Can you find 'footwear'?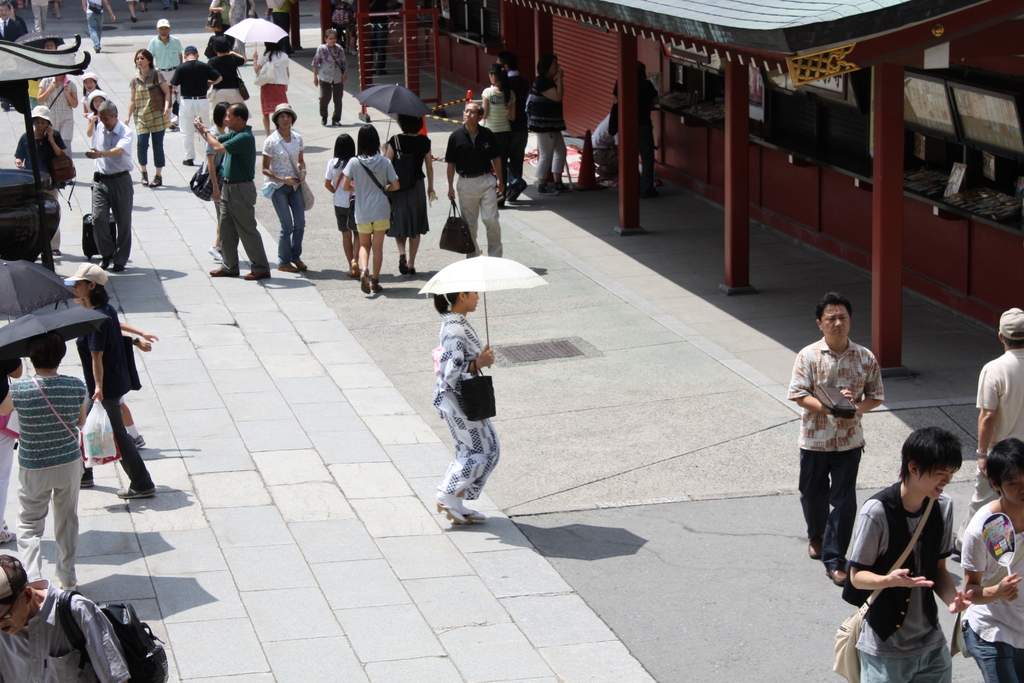
Yes, bounding box: <region>245, 268, 269, 281</region>.
